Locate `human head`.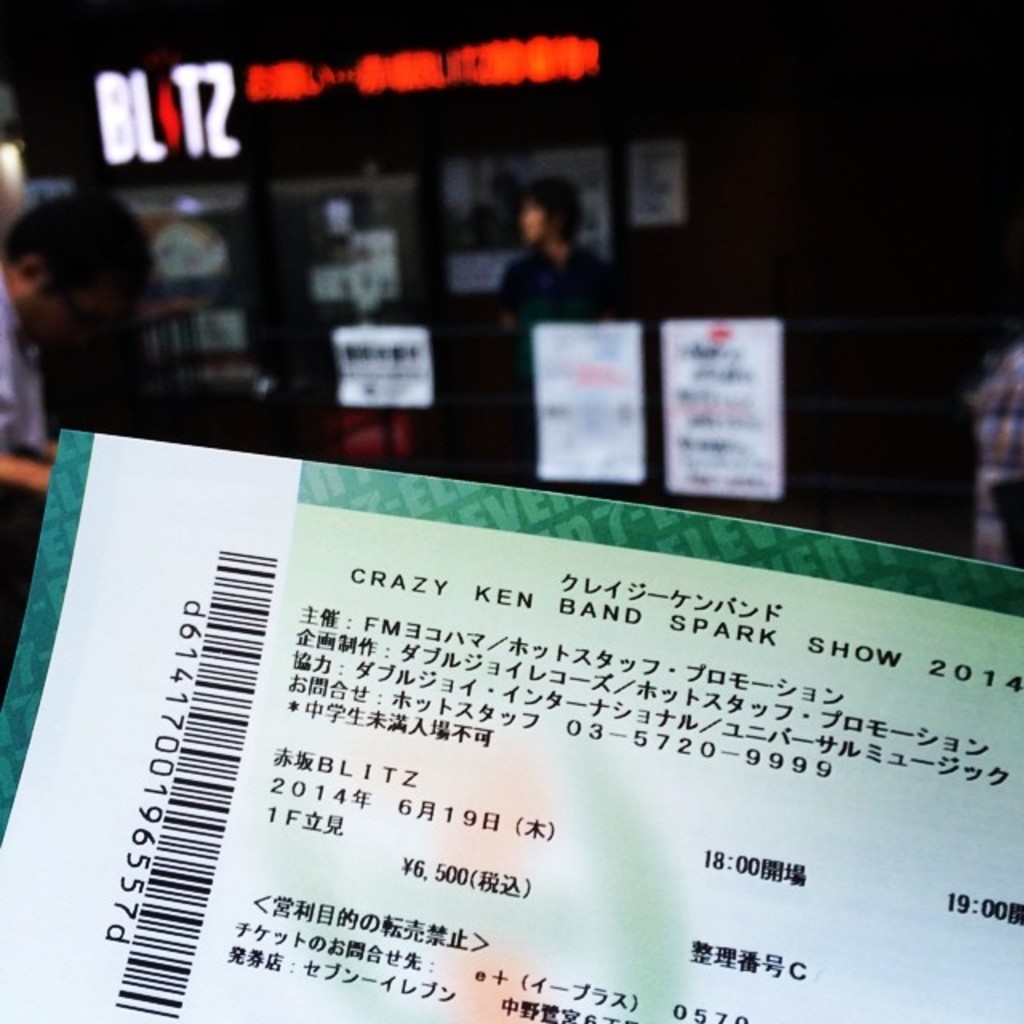
Bounding box: (515,168,594,250).
